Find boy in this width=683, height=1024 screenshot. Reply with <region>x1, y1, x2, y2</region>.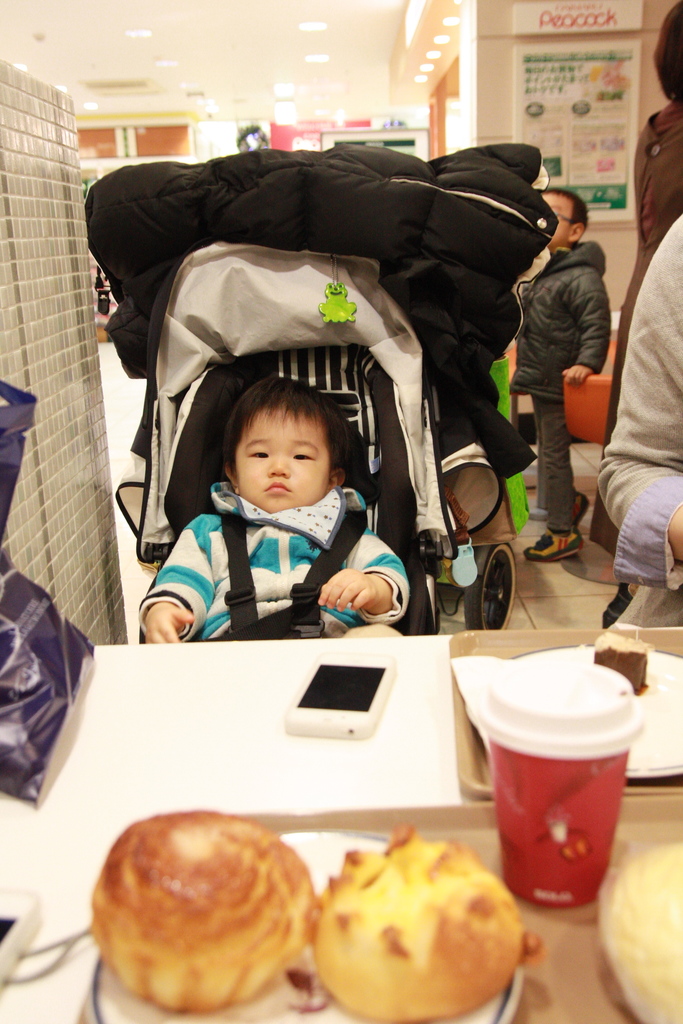
<region>507, 180, 611, 568</region>.
